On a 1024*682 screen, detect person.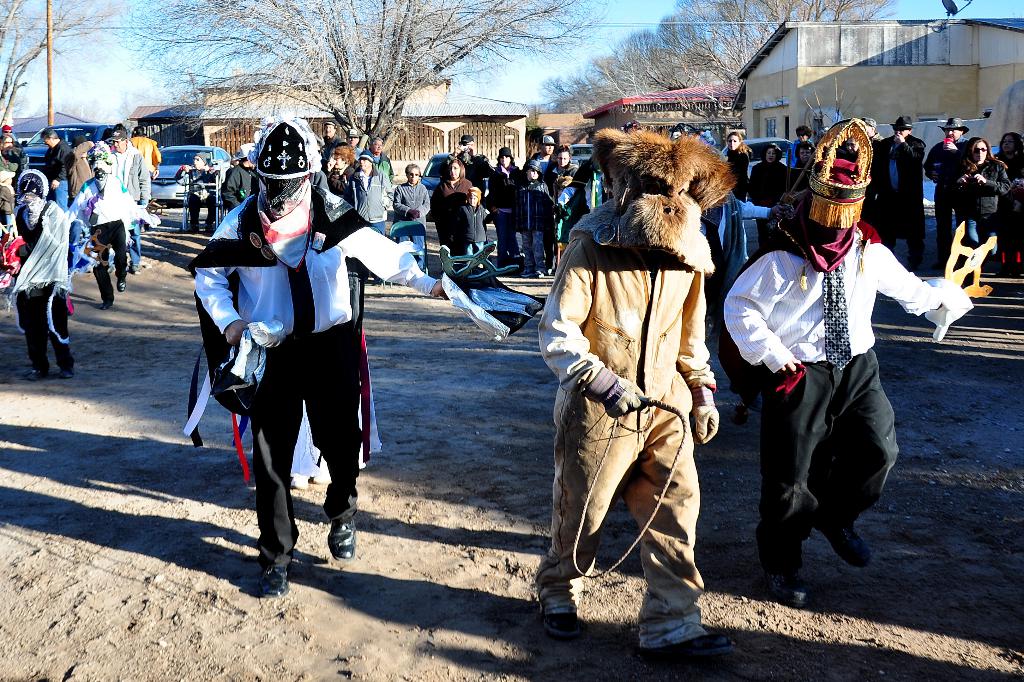
(106,126,149,273).
